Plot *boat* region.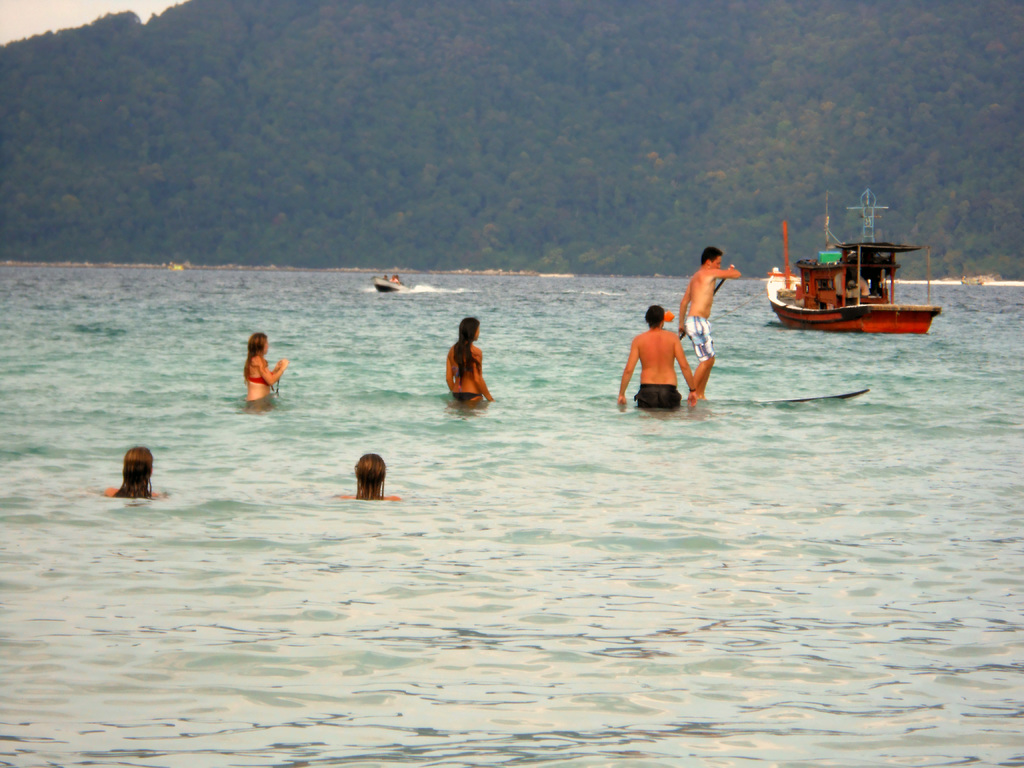
Plotted at l=762, t=206, r=947, b=337.
